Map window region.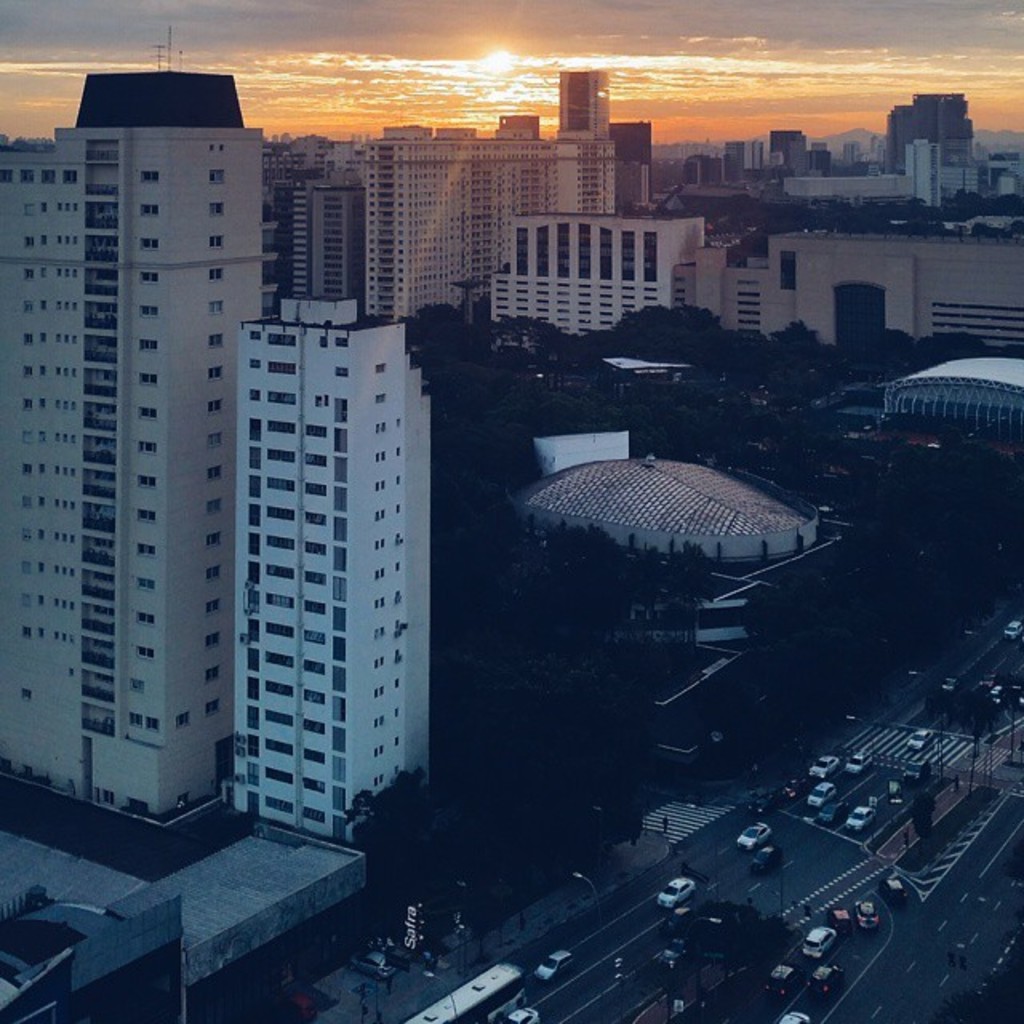
Mapped to box(141, 270, 162, 285).
